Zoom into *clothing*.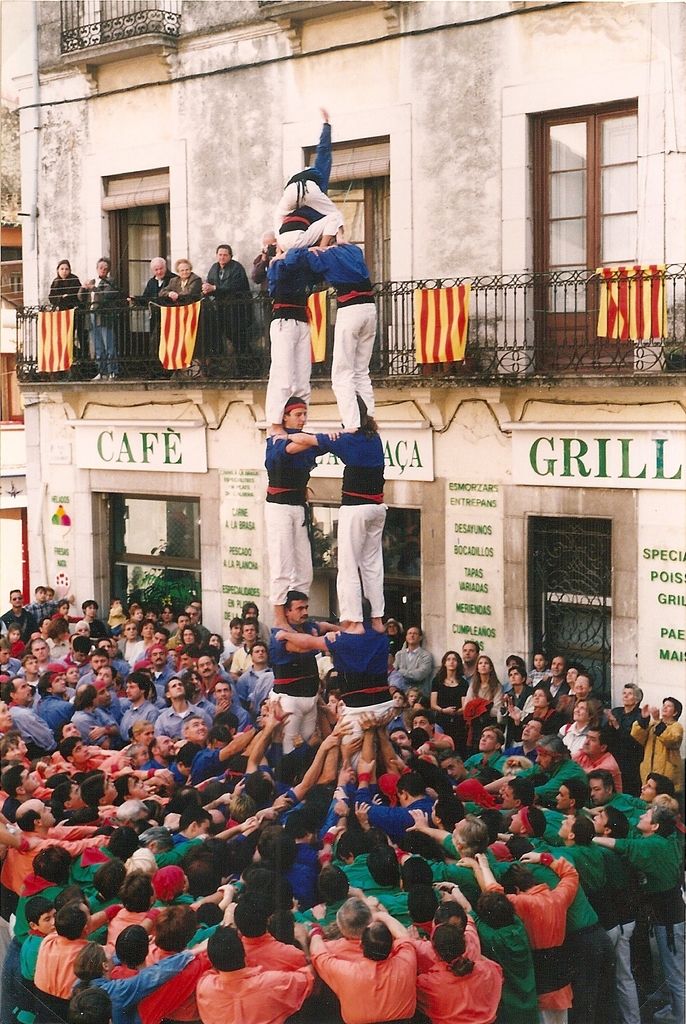
Zoom target: (x1=264, y1=438, x2=314, y2=610).
